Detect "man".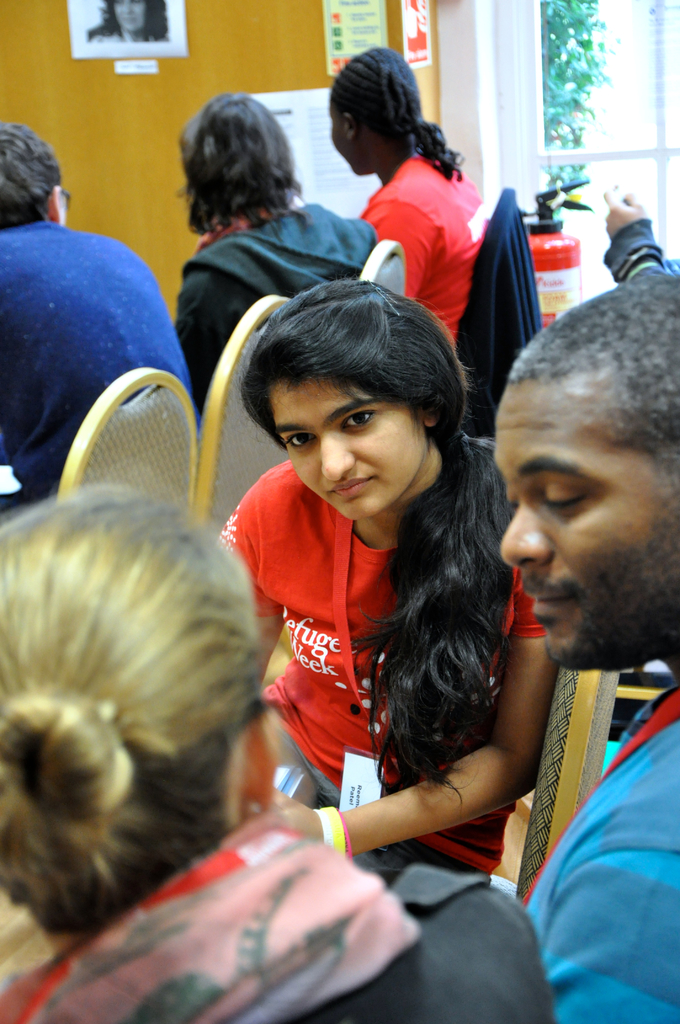
Detected at (601,187,679,286).
